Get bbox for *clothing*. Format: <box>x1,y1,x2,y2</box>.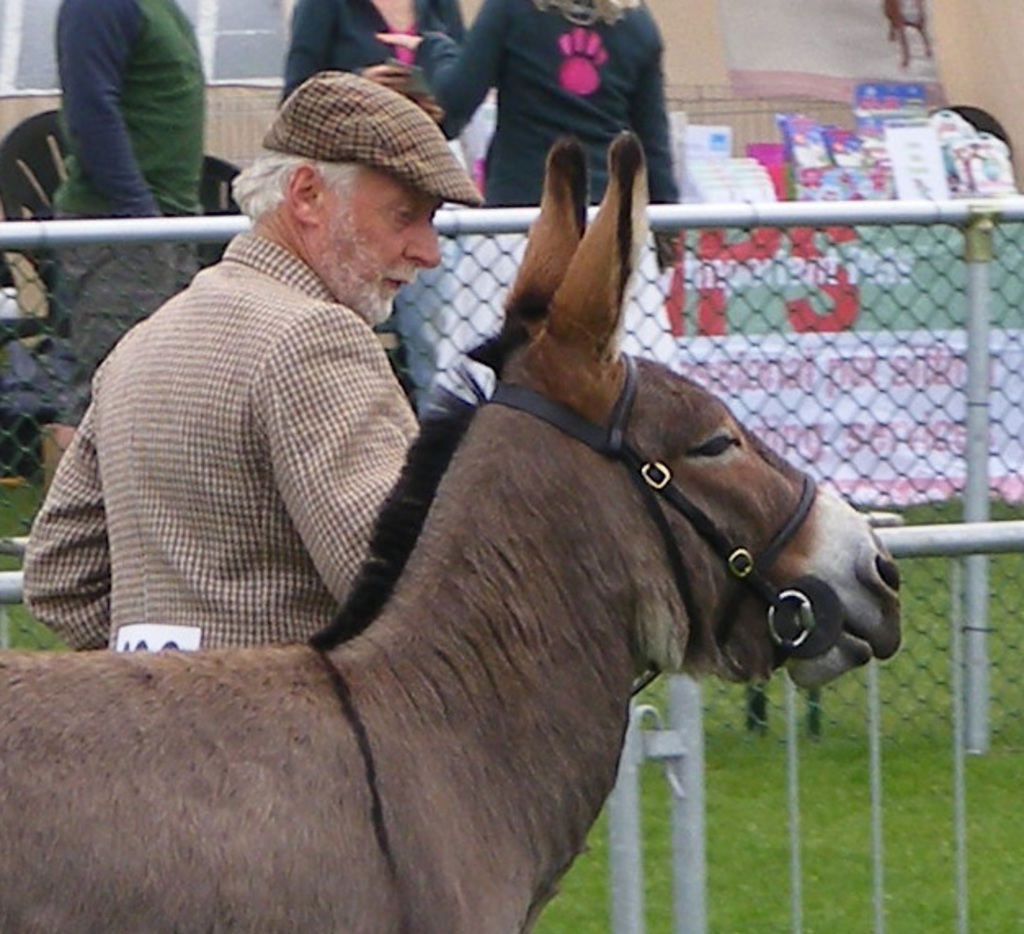
<box>431,0,683,212</box>.
